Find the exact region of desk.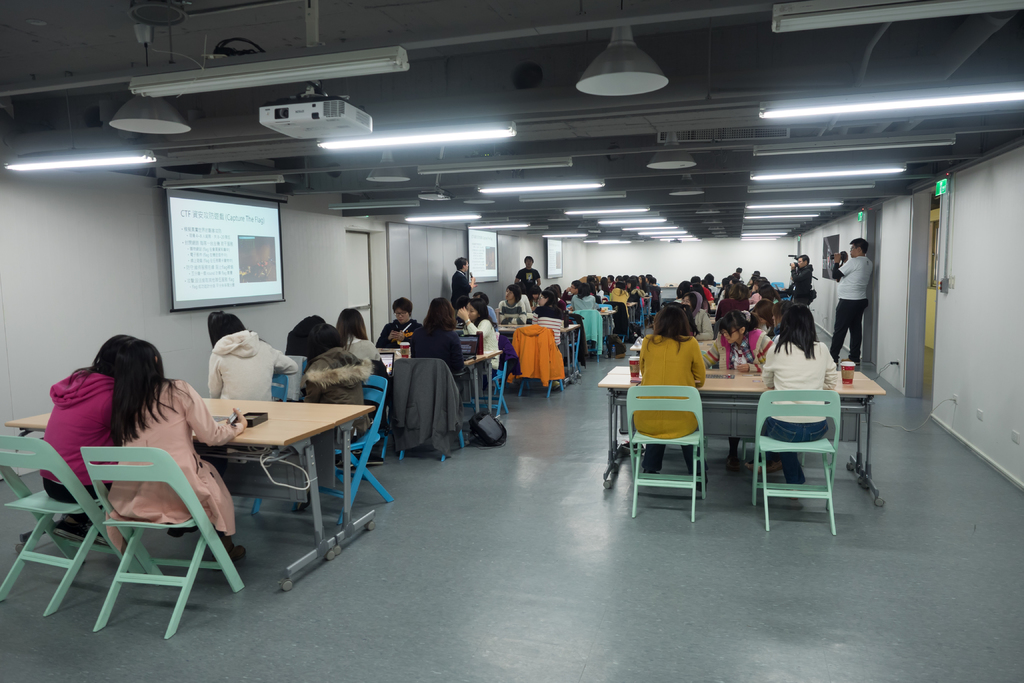
Exact region: region(600, 359, 890, 504).
